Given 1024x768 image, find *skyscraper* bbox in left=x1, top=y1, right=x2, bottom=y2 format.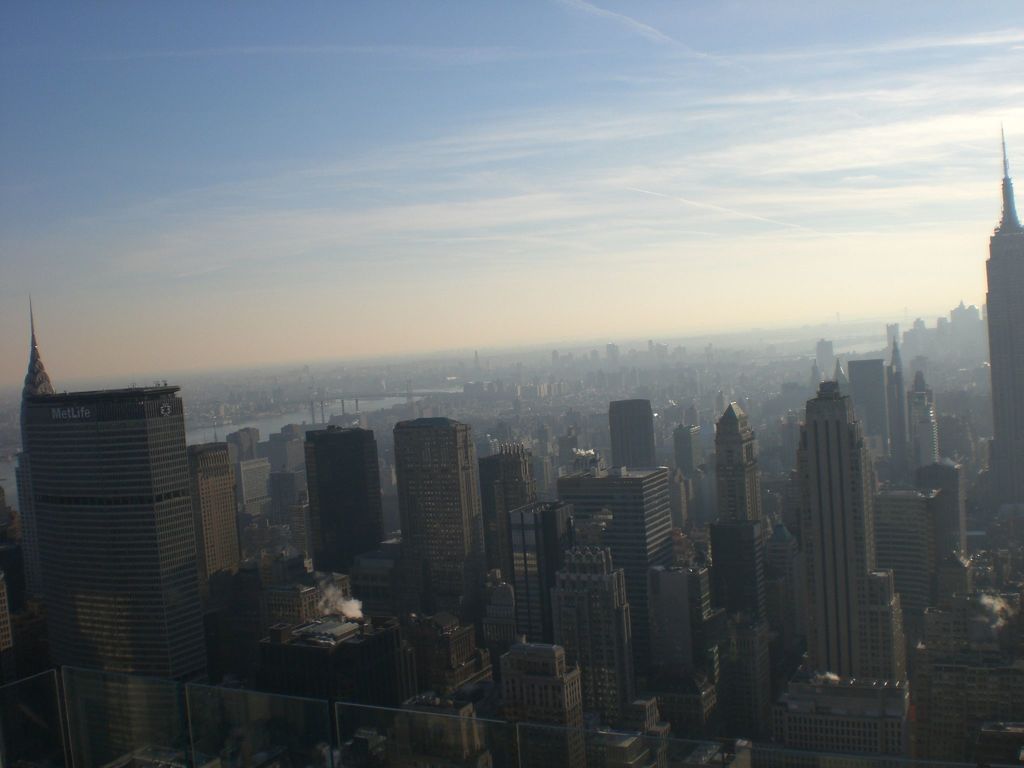
left=605, top=343, right=623, bottom=359.
